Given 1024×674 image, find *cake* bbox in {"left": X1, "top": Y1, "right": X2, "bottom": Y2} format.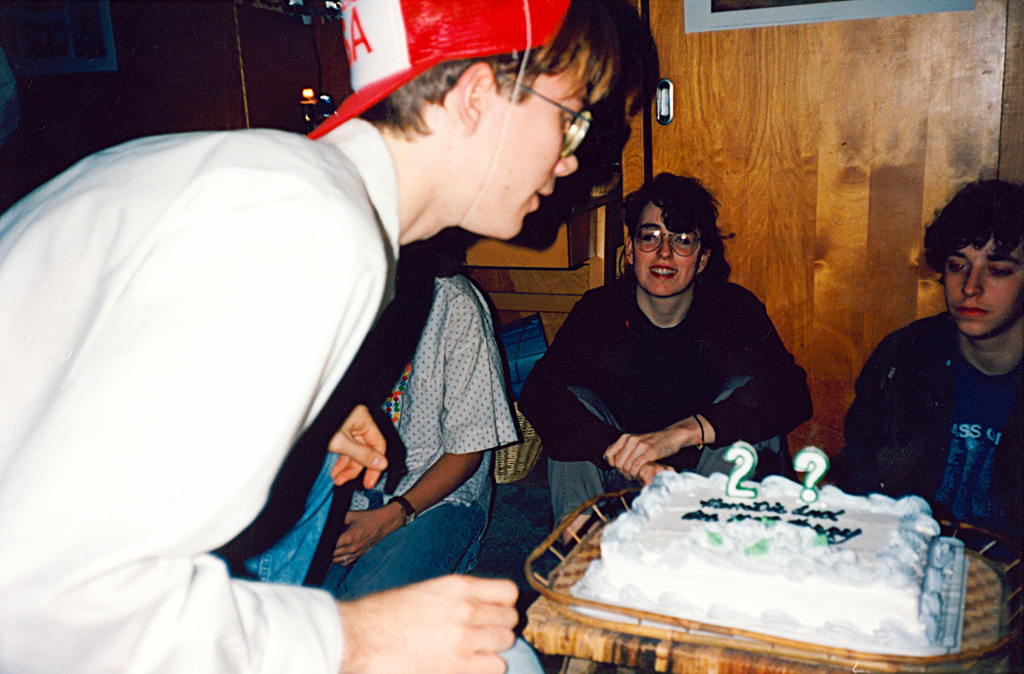
{"left": 566, "top": 468, "right": 959, "bottom": 657}.
